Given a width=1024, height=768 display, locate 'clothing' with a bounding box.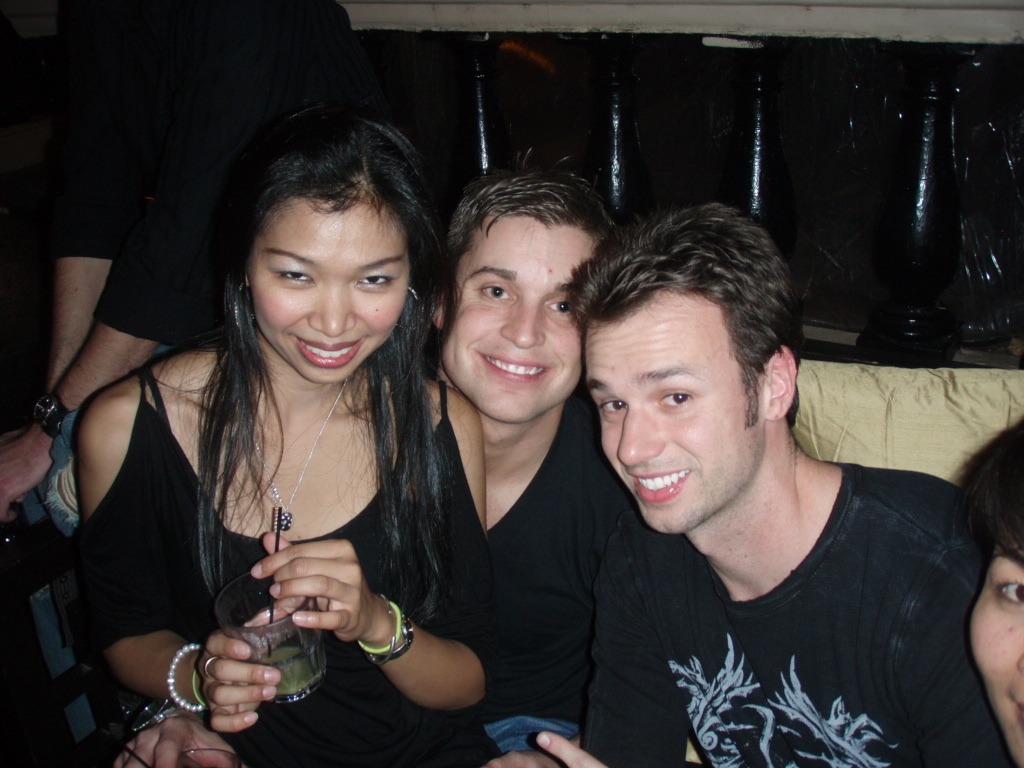
Located: box=[59, 369, 444, 767].
